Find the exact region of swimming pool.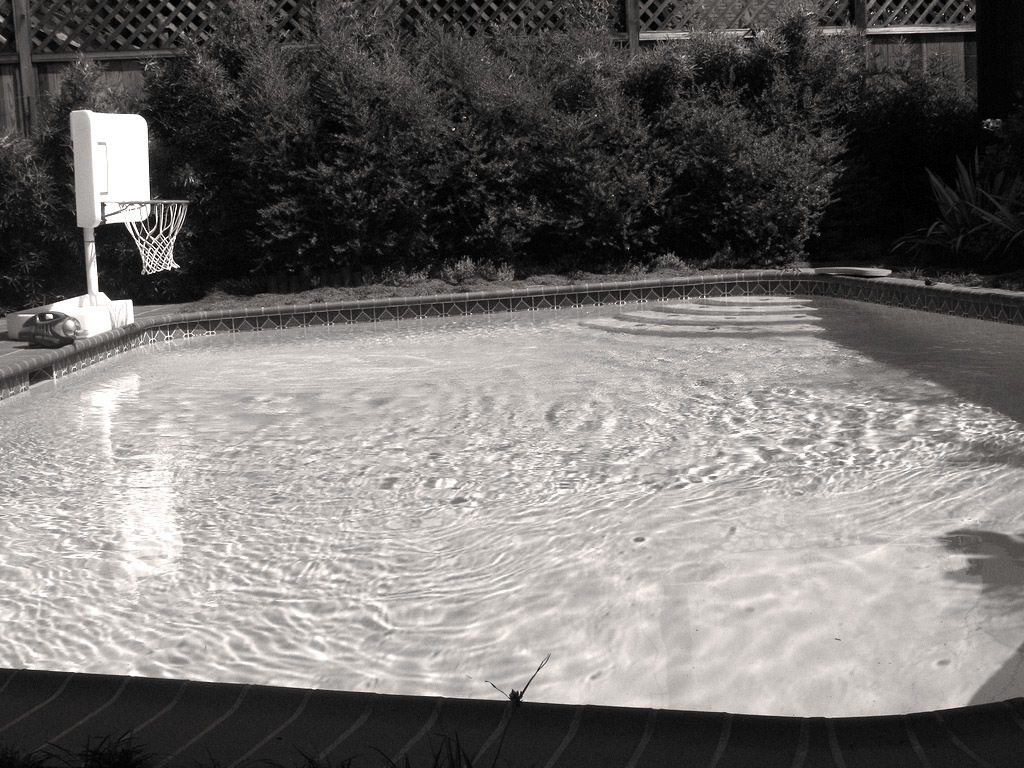
Exact region: x1=0, y1=244, x2=1023, y2=726.
